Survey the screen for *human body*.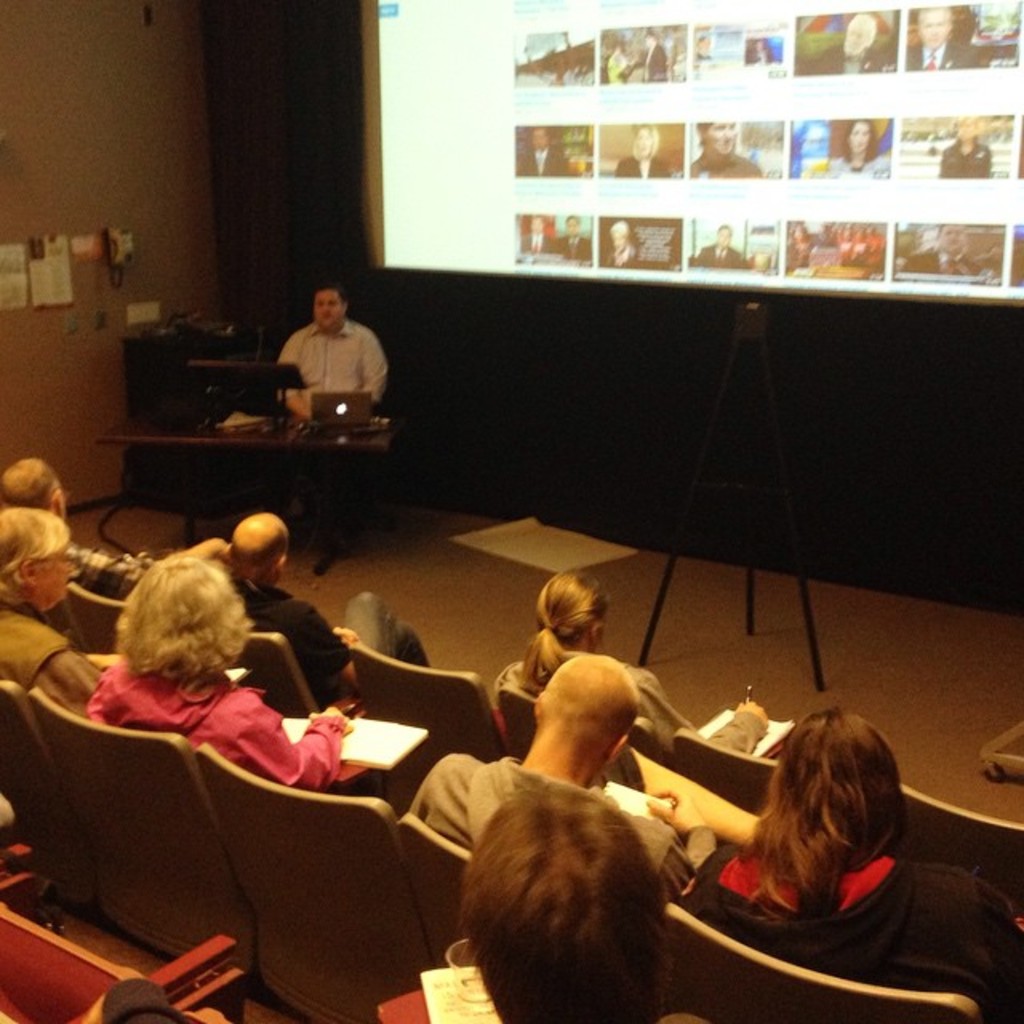
Survey found: 602:218:637:267.
